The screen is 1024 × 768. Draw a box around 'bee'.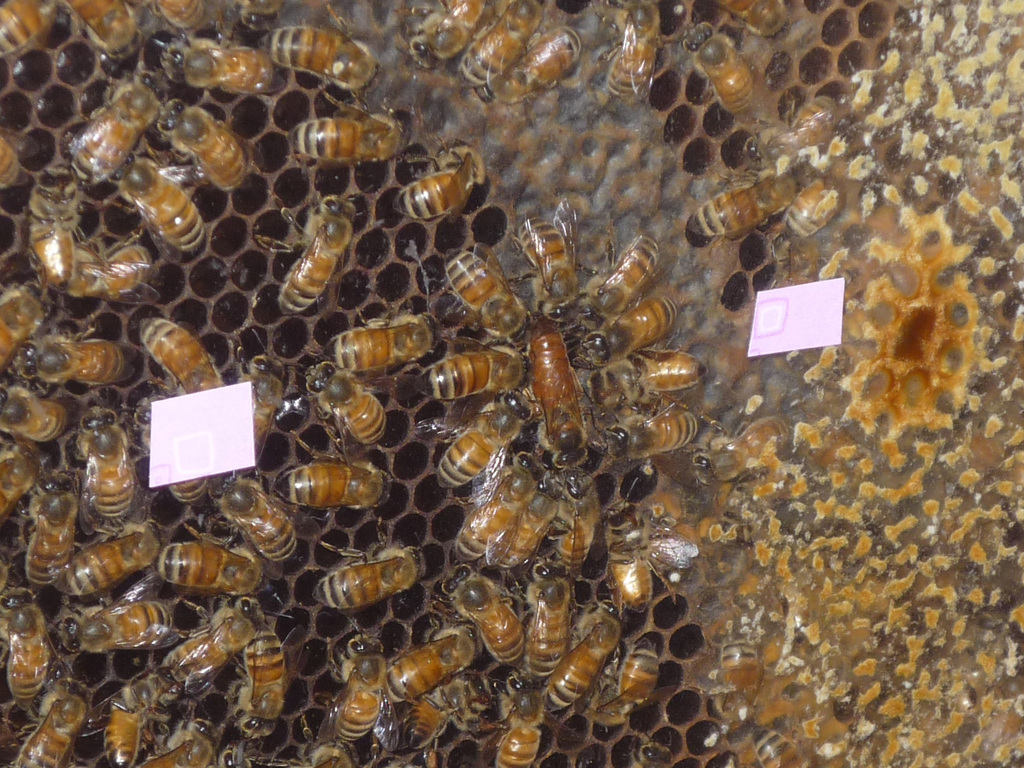
389:144:491:219.
